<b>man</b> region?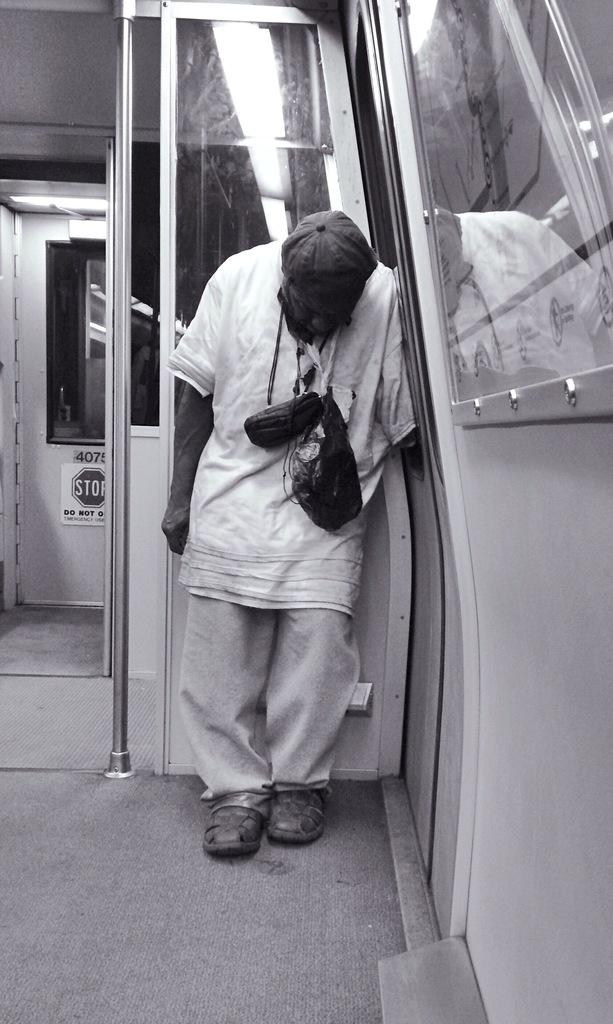
detection(146, 138, 410, 846)
